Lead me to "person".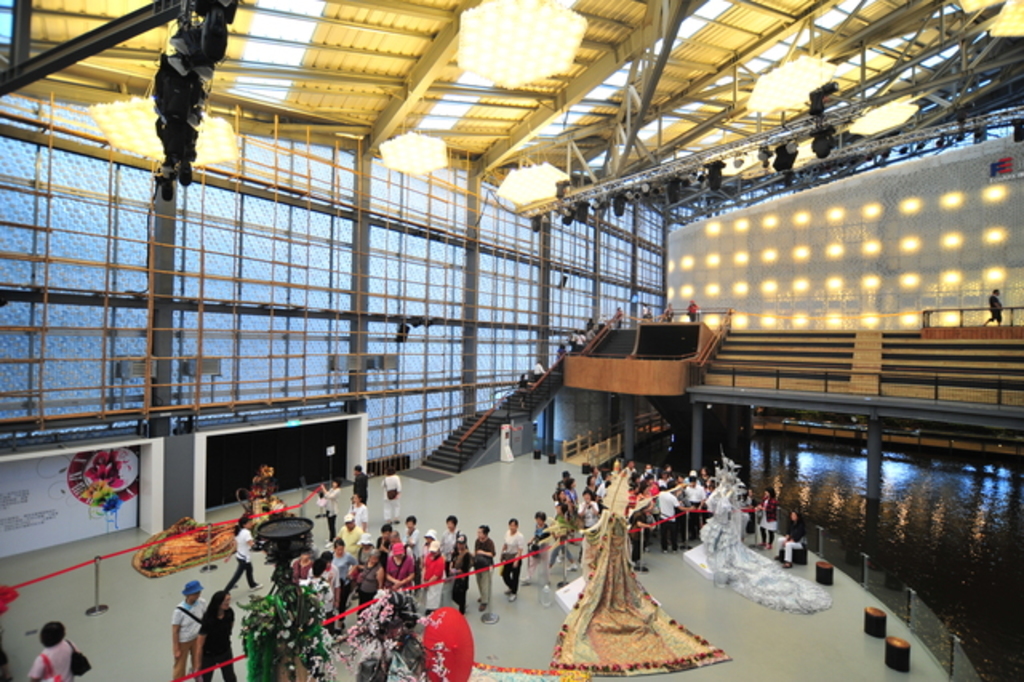
Lead to detection(608, 306, 621, 327).
